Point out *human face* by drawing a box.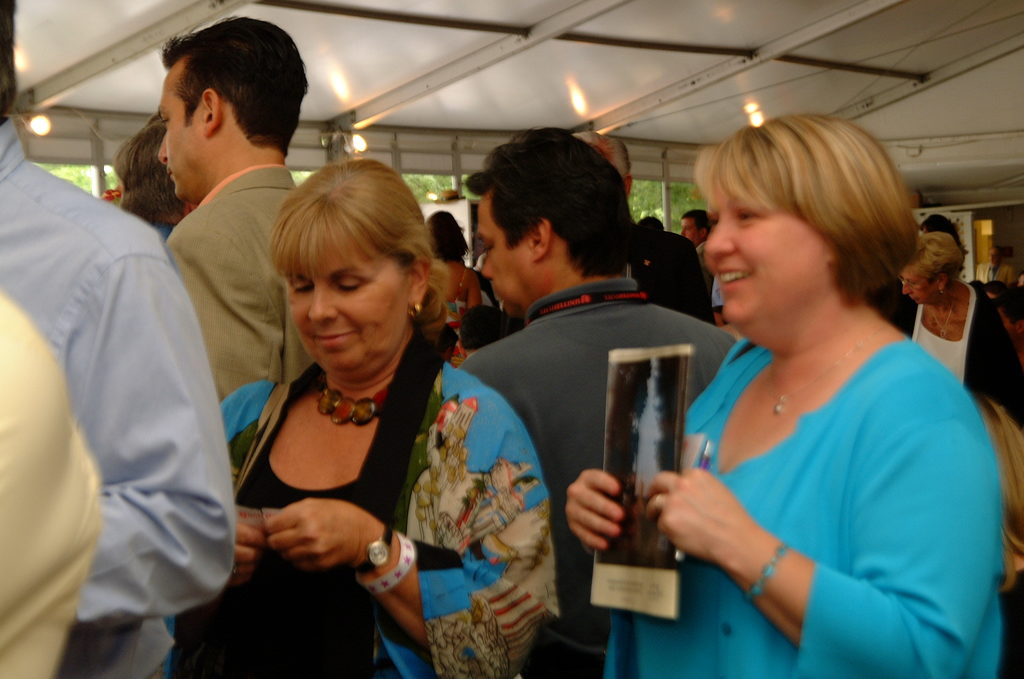
rect(474, 195, 525, 310).
